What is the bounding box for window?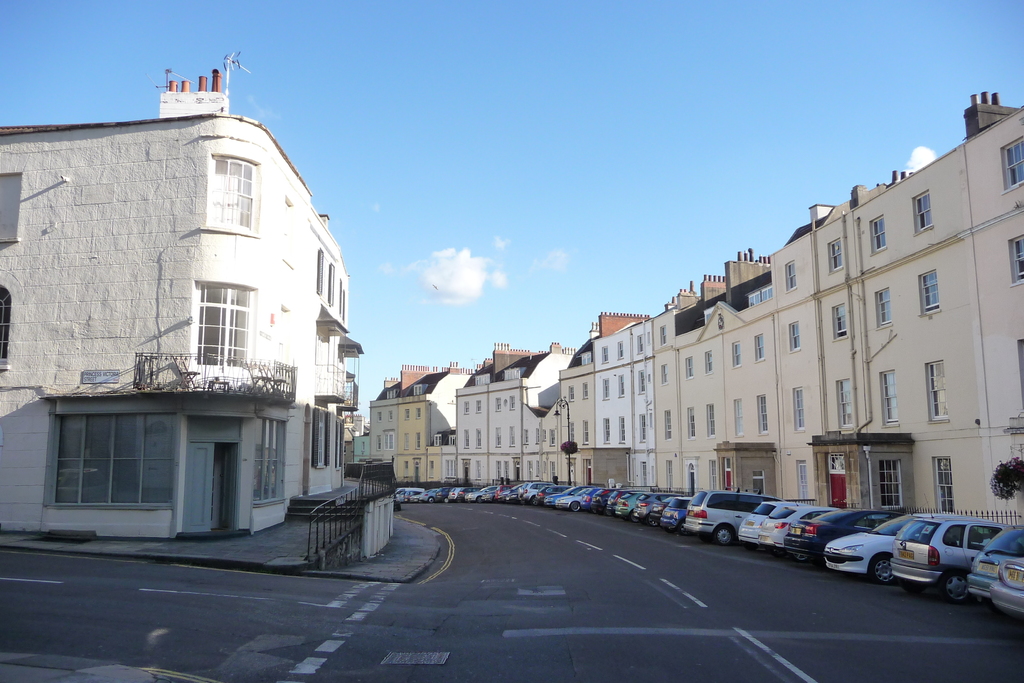
box(0, 282, 10, 365).
